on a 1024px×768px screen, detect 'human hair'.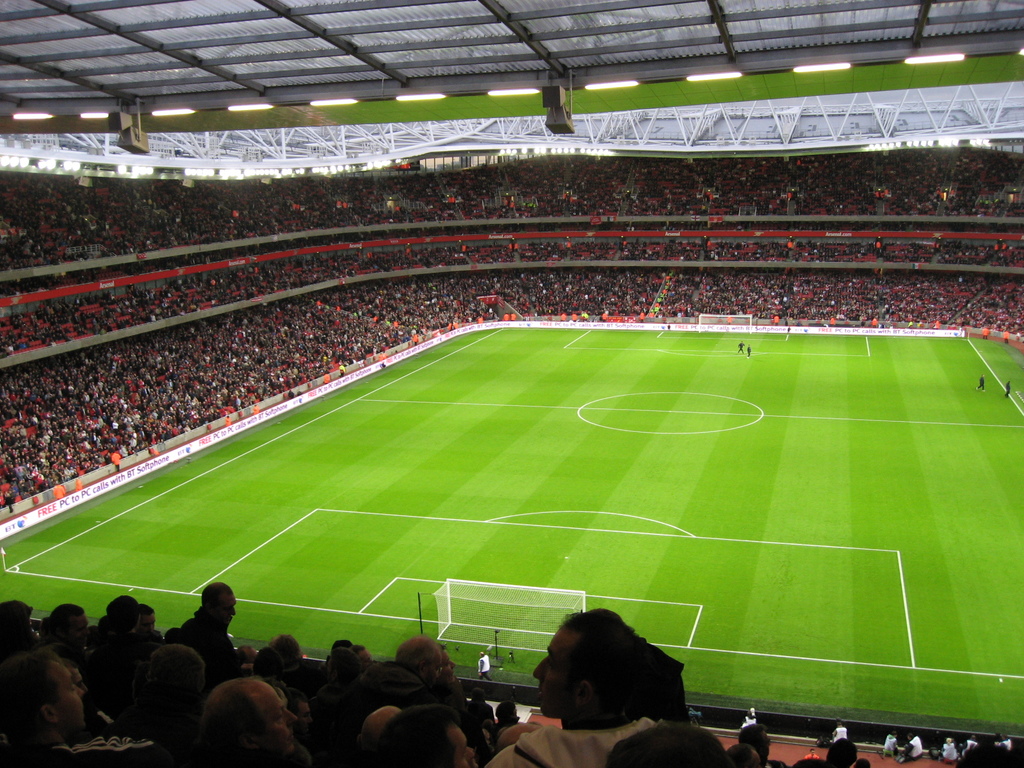
{"x1": 826, "y1": 738, "x2": 856, "y2": 767}.
